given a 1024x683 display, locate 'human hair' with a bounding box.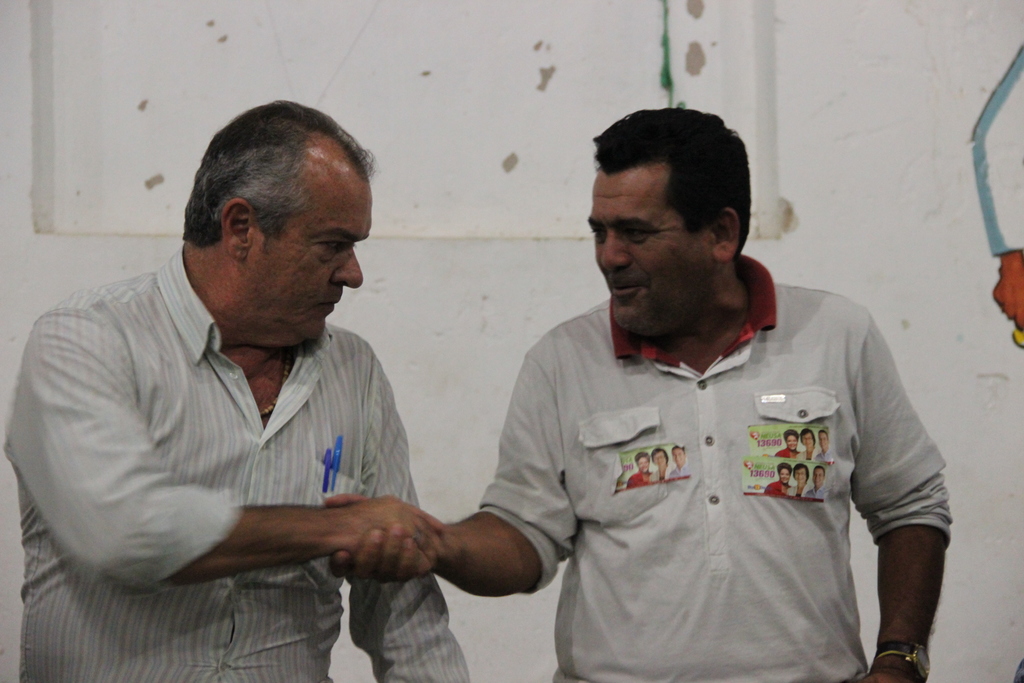
Located: select_region(800, 427, 815, 447).
